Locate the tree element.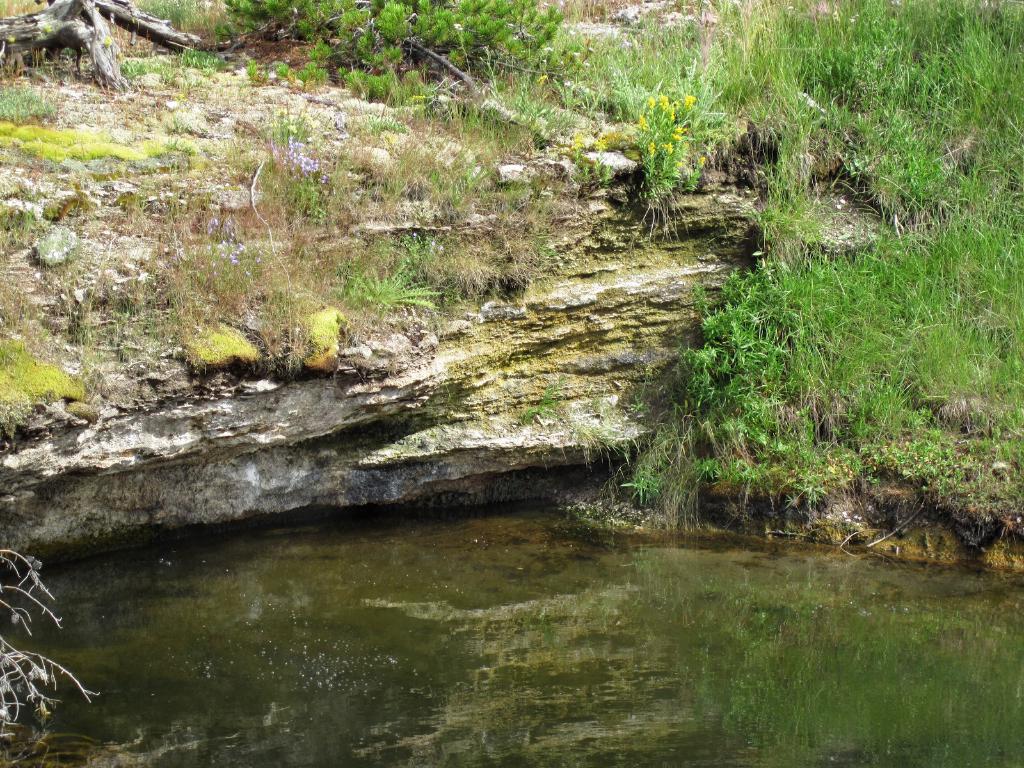
Element bbox: box(227, 0, 586, 78).
